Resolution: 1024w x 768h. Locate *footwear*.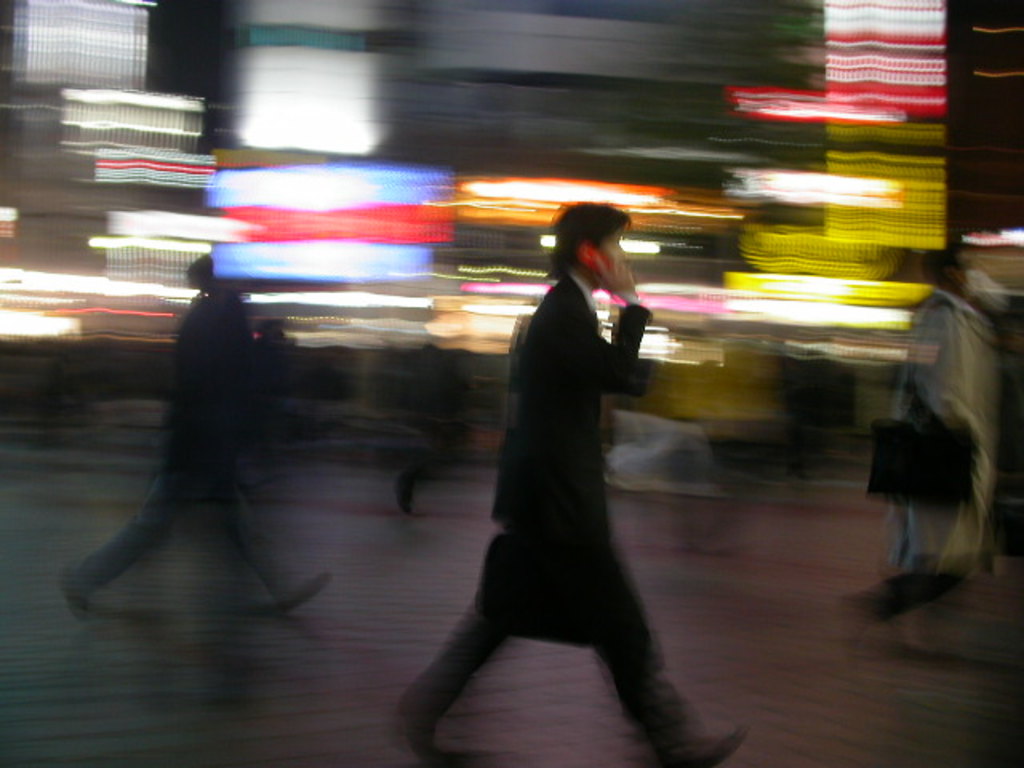
BBox(59, 562, 86, 618).
